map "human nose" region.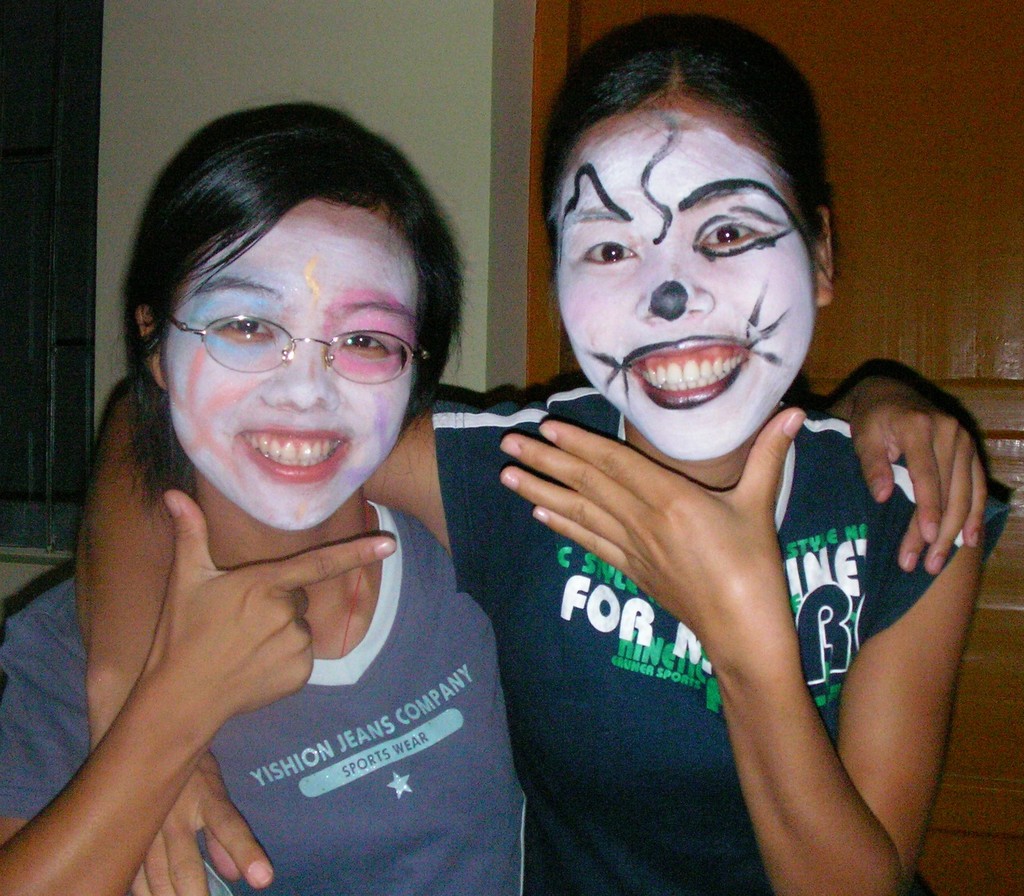
Mapped to box(261, 338, 332, 407).
